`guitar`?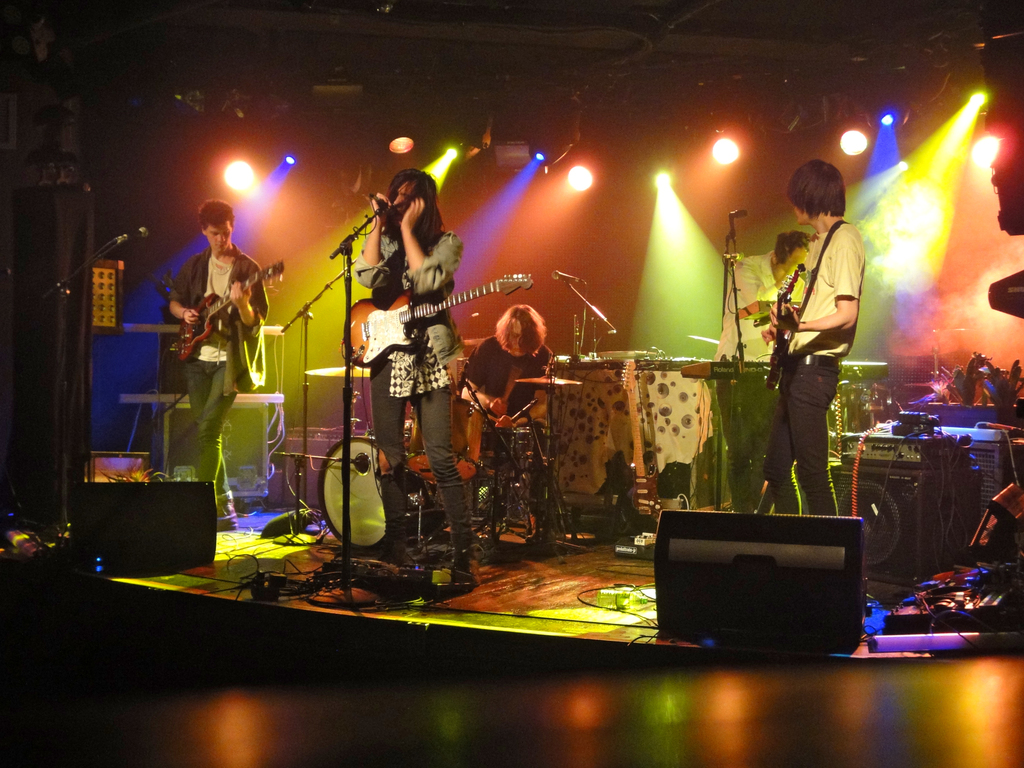
box(340, 271, 535, 373)
